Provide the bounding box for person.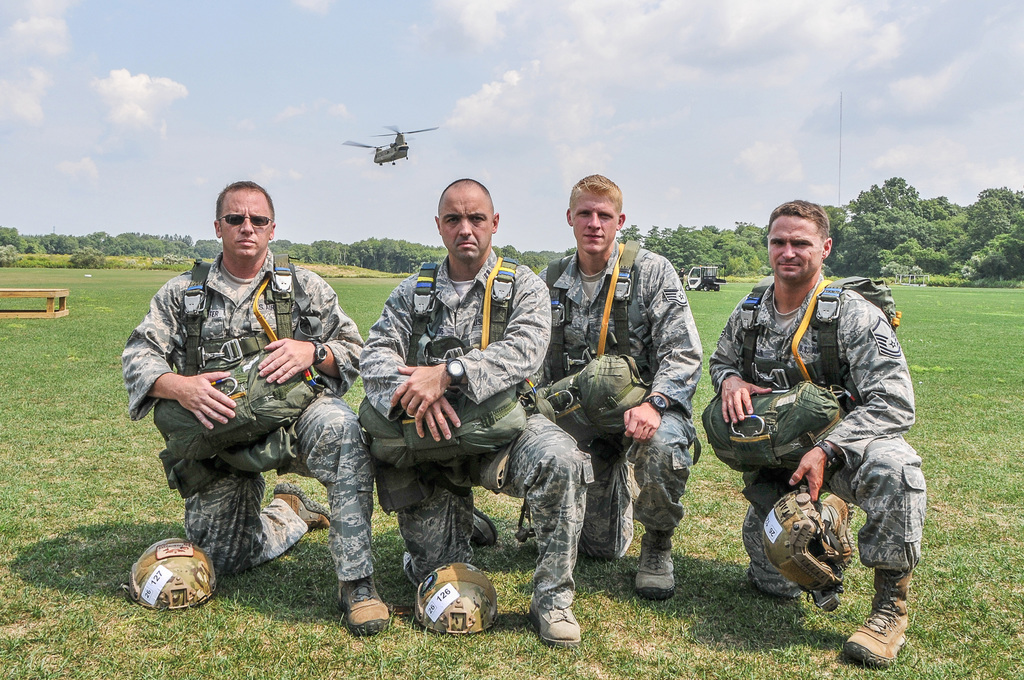
(534, 172, 701, 597).
